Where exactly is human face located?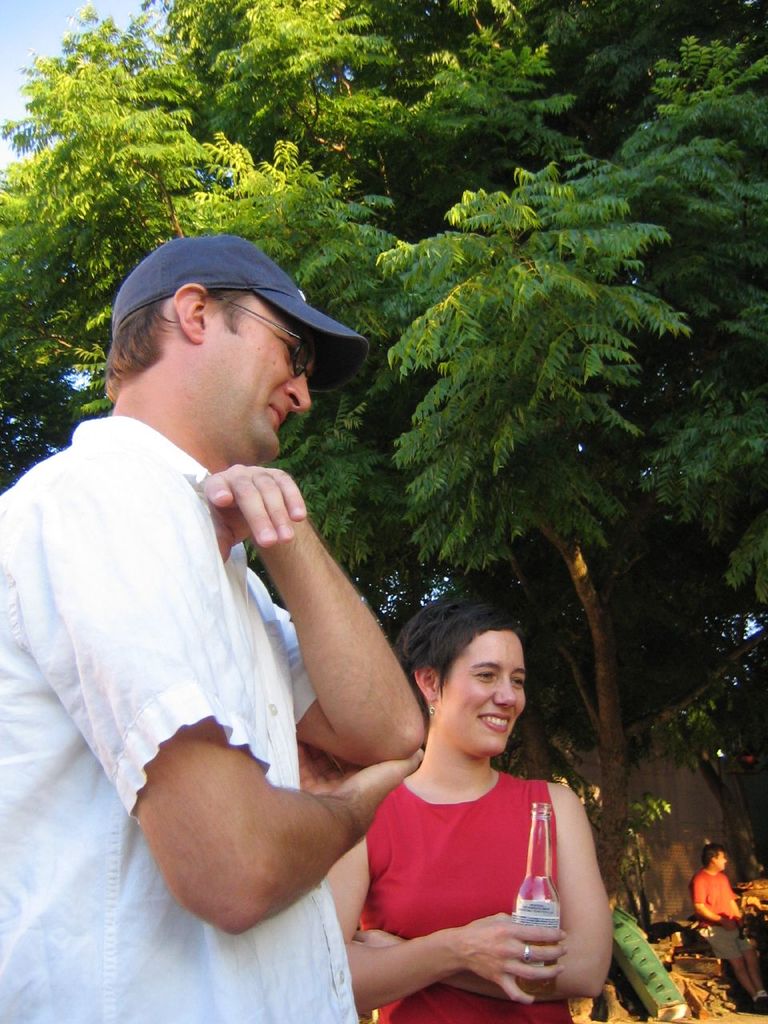
Its bounding box is Rect(718, 851, 727, 870).
